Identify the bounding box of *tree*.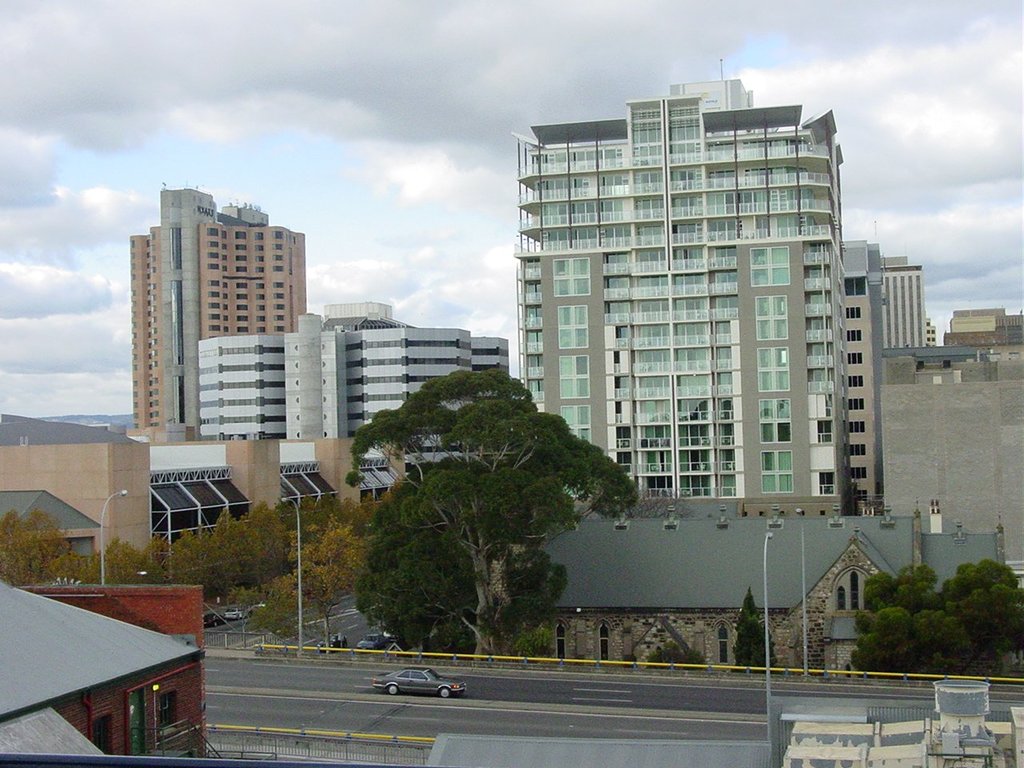
(248, 520, 364, 658).
